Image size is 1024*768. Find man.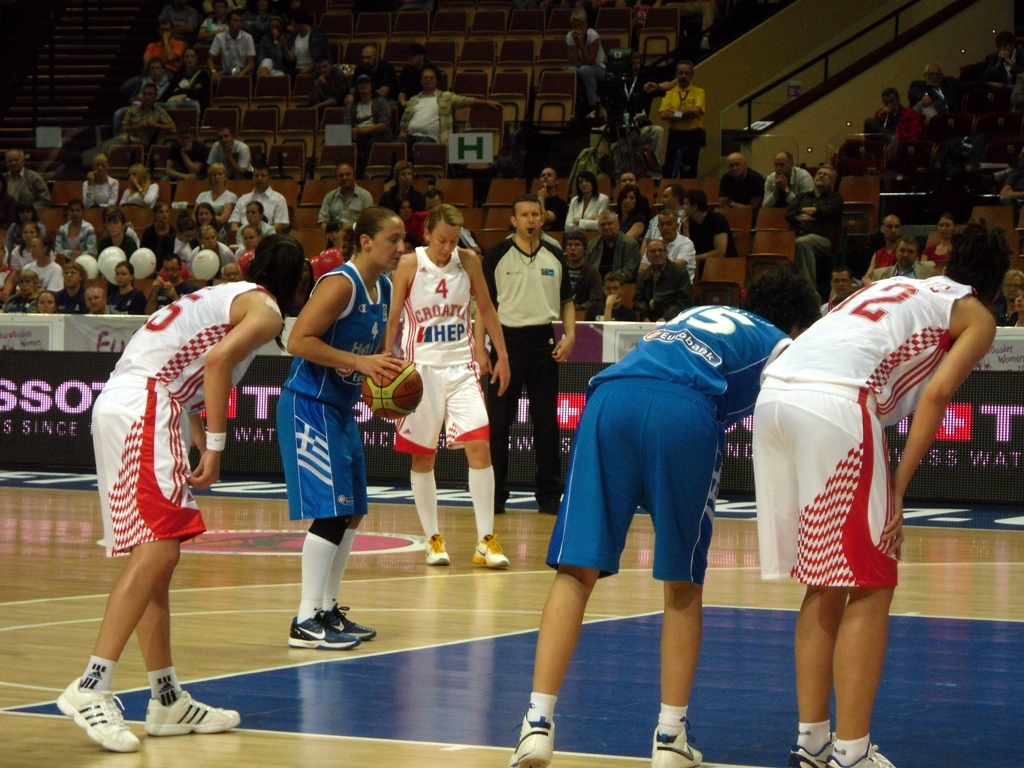
select_region(655, 62, 710, 181).
